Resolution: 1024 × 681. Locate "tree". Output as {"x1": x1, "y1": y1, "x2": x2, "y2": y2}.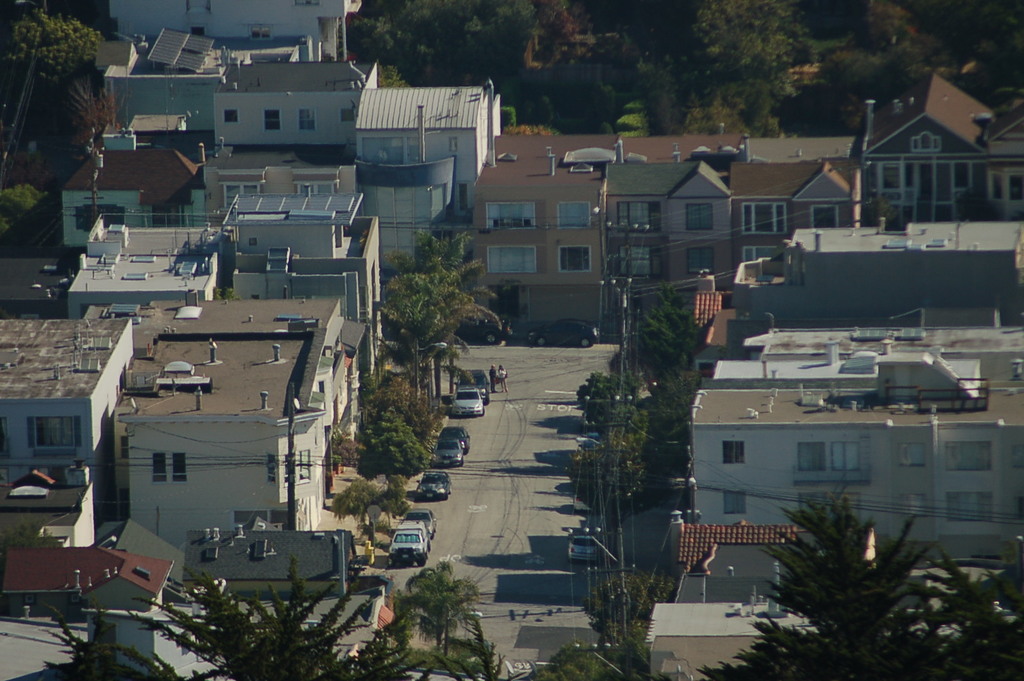
{"x1": 763, "y1": 486, "x2": 935, "y2": 653}.
